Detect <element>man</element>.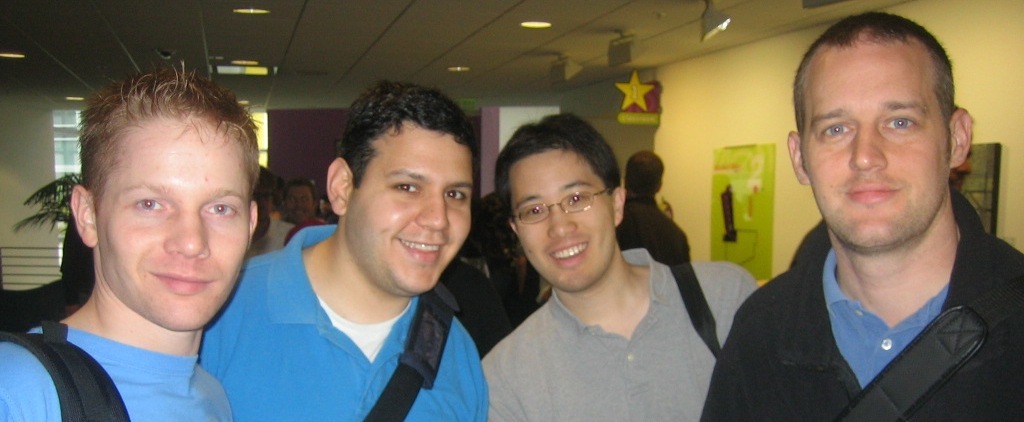
Detected at (0,62,257,421).
